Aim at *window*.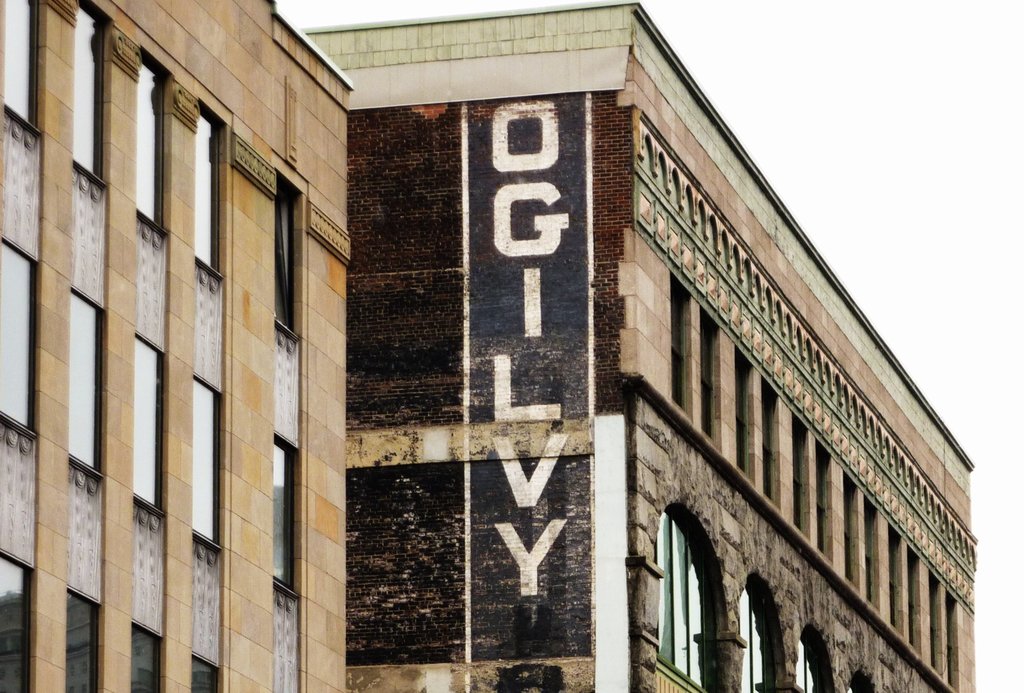
Aimed at 195,99,226,280.
